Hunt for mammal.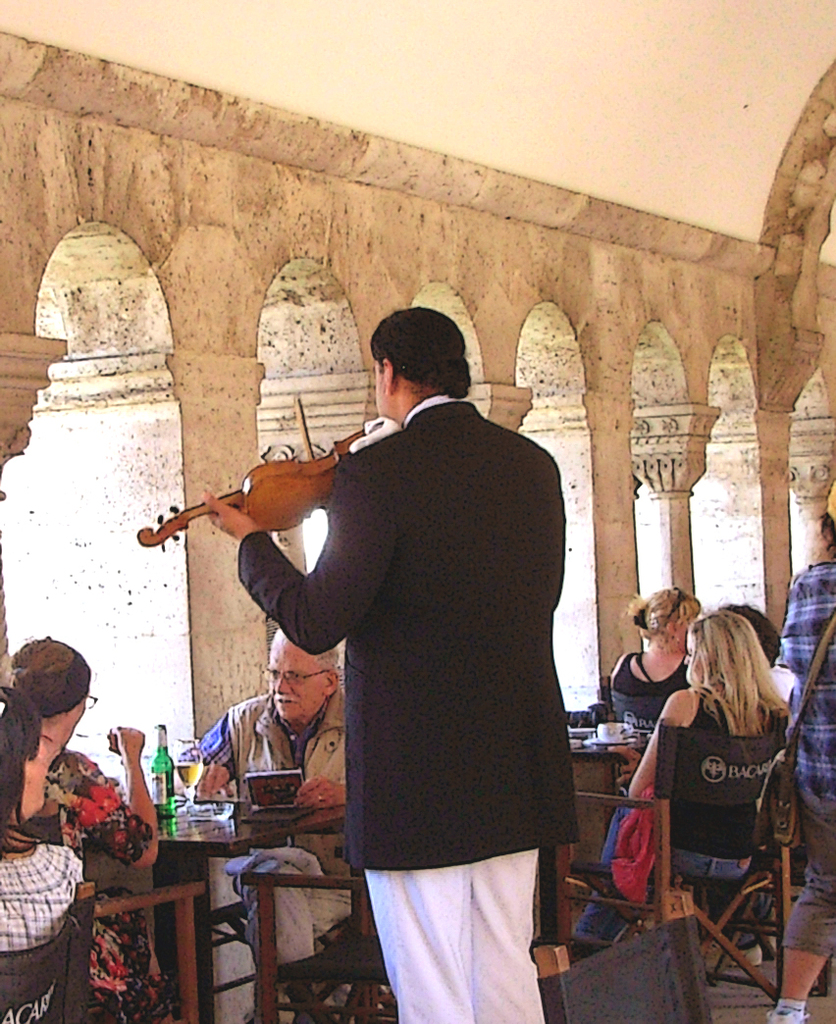
Hunted down at 763:478:835:1023.
